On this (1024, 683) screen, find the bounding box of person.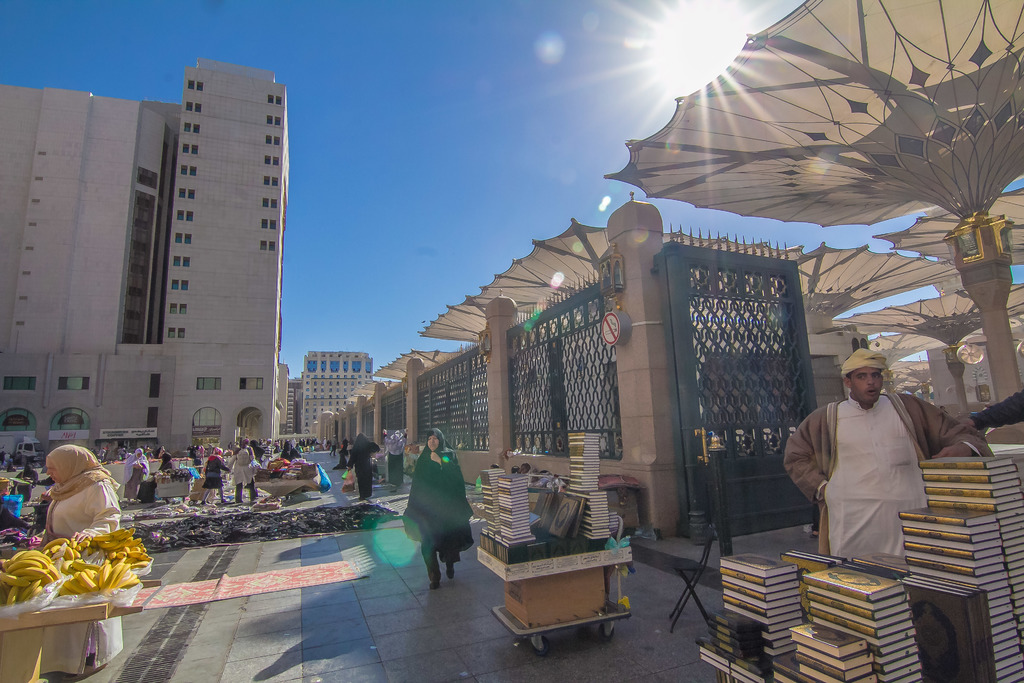
Bounding box: {"left": 345, "top": 428, "right": 384, "bottom": 504}.
